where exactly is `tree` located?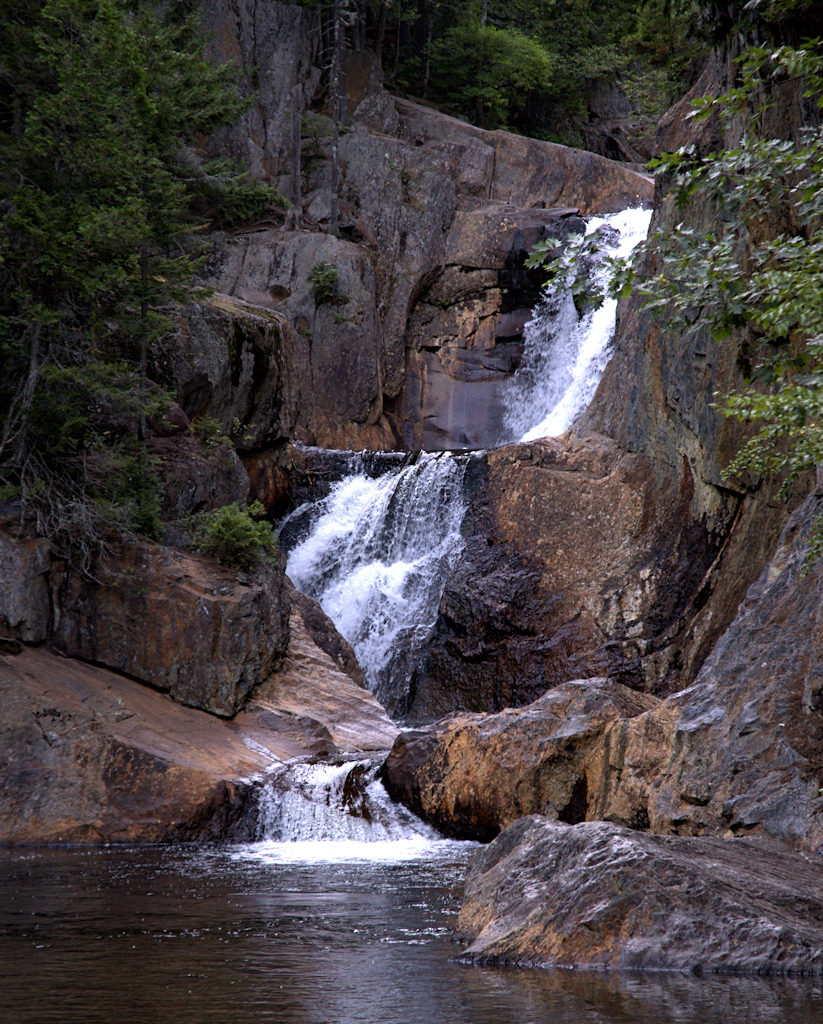
Its bounding box is rect(375, 0, 520, 125).
